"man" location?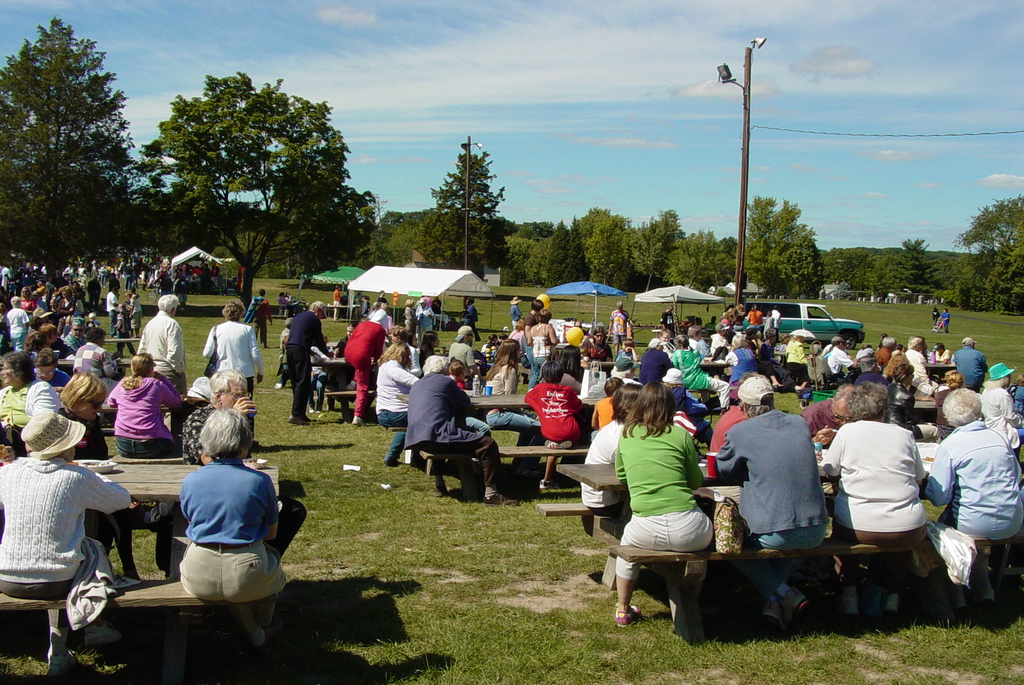
l=509, t=298, r=525, b=326
